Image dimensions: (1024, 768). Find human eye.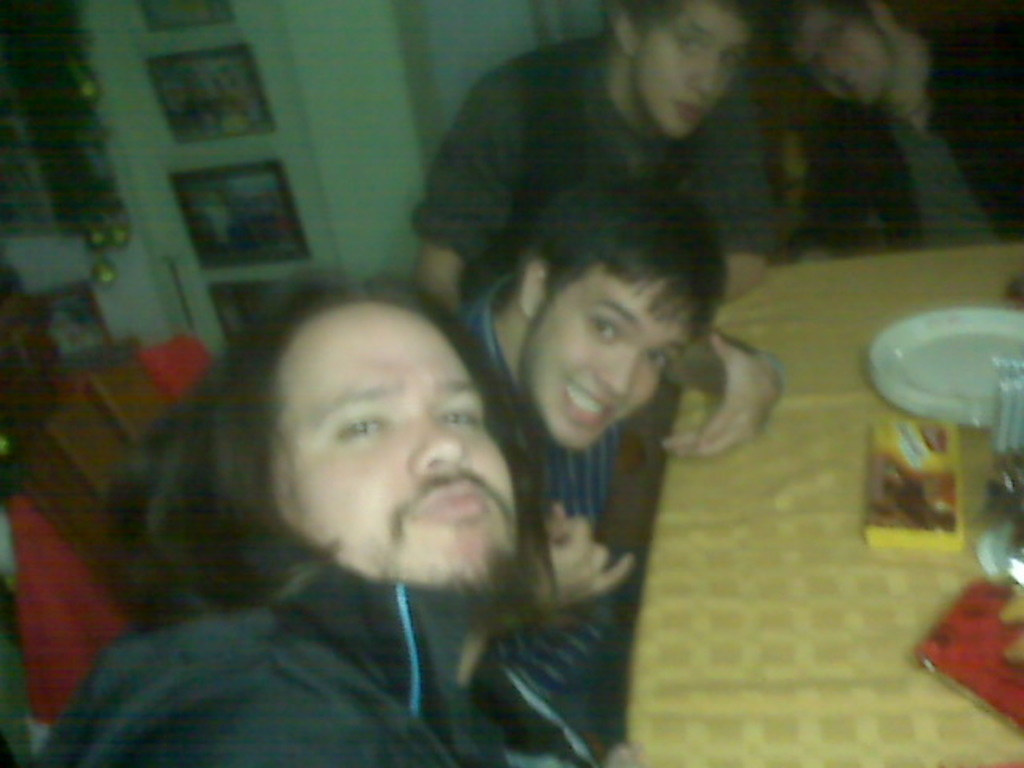
box(678, 32, 704, 56).
